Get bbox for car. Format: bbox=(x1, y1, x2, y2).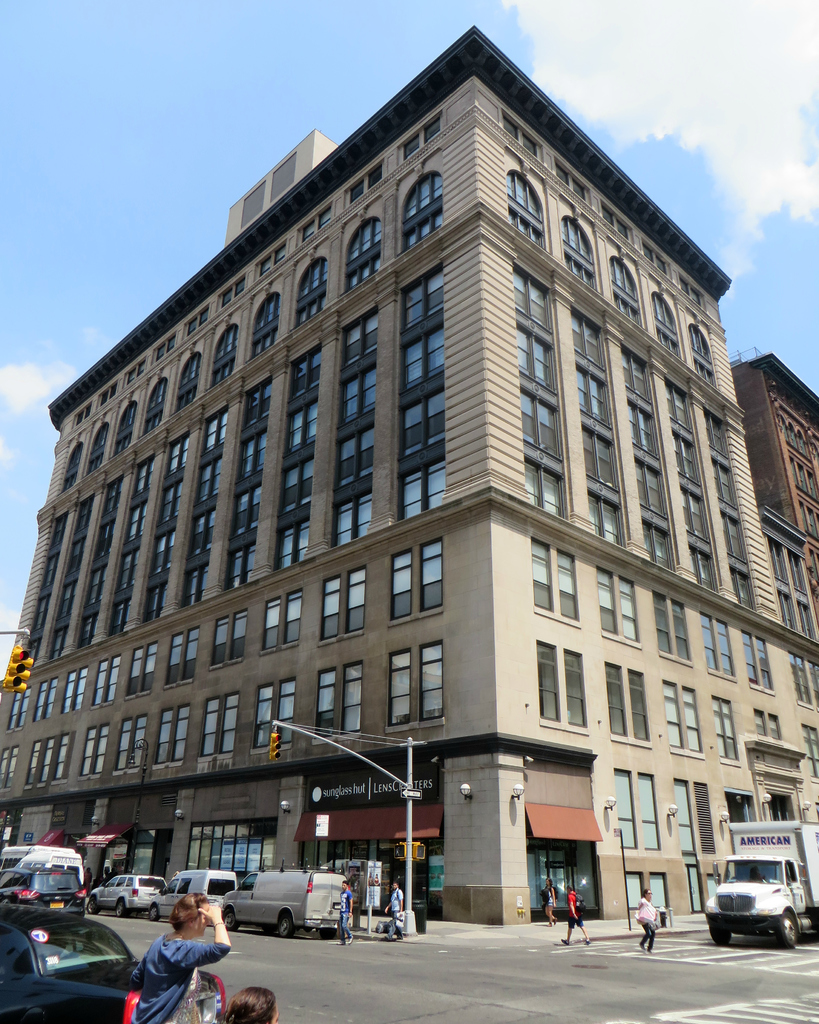
bbox=(0, 904, 227, 1020).
